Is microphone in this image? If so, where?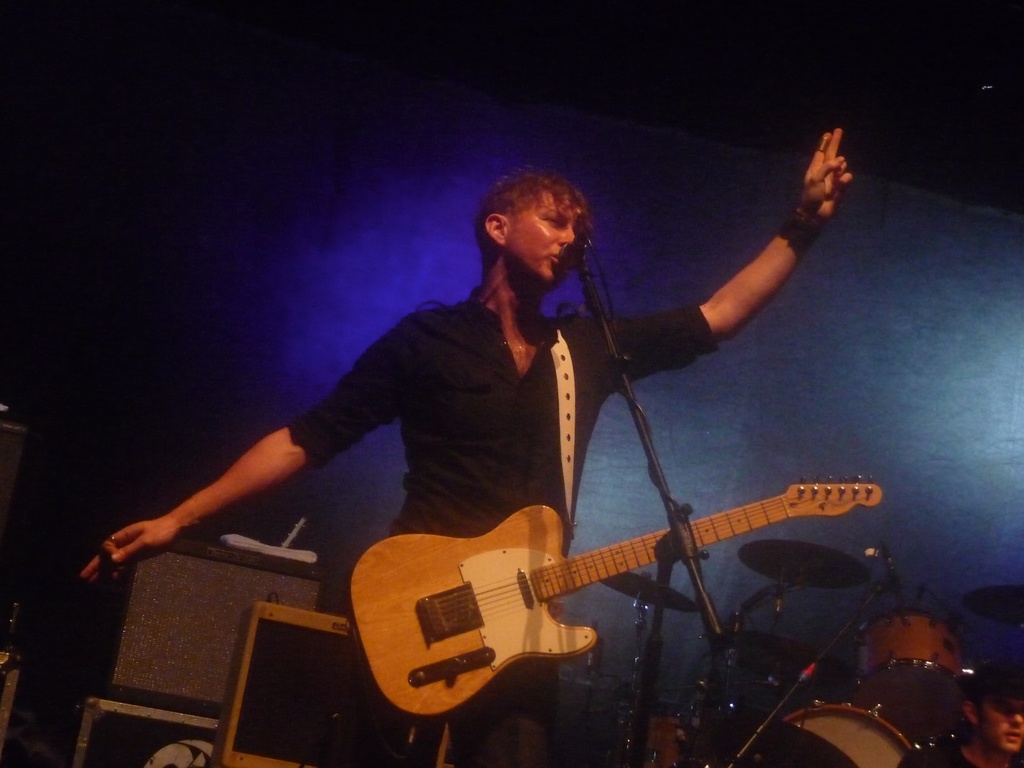
Yes, at (558, 215, 590, 271).
